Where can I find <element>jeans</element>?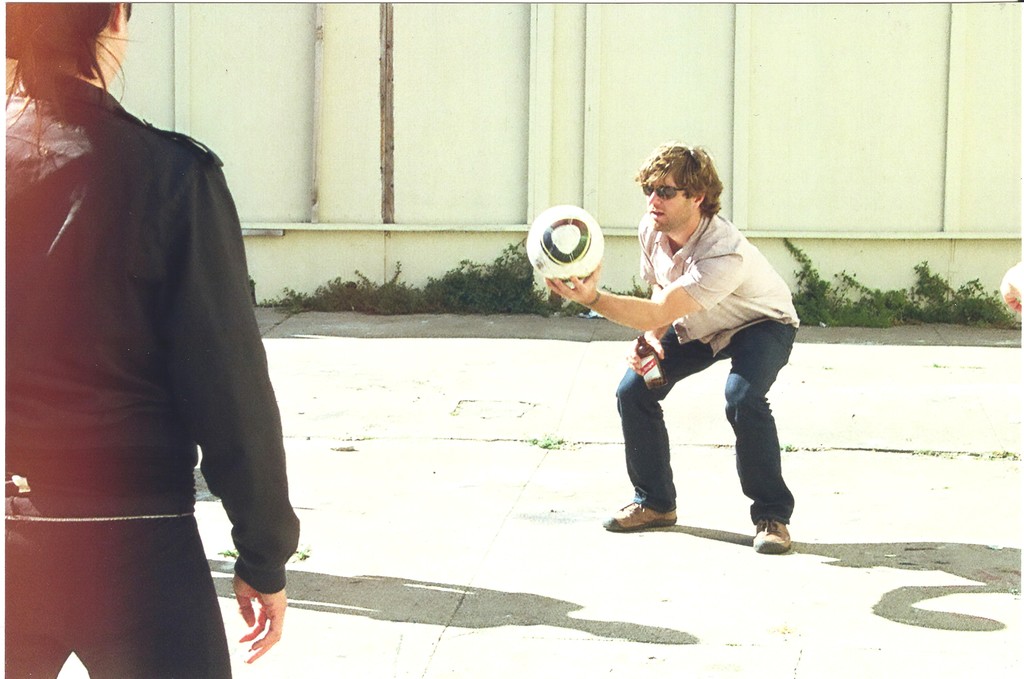
You can find it at bbox=(0, 514, 228, 678).
